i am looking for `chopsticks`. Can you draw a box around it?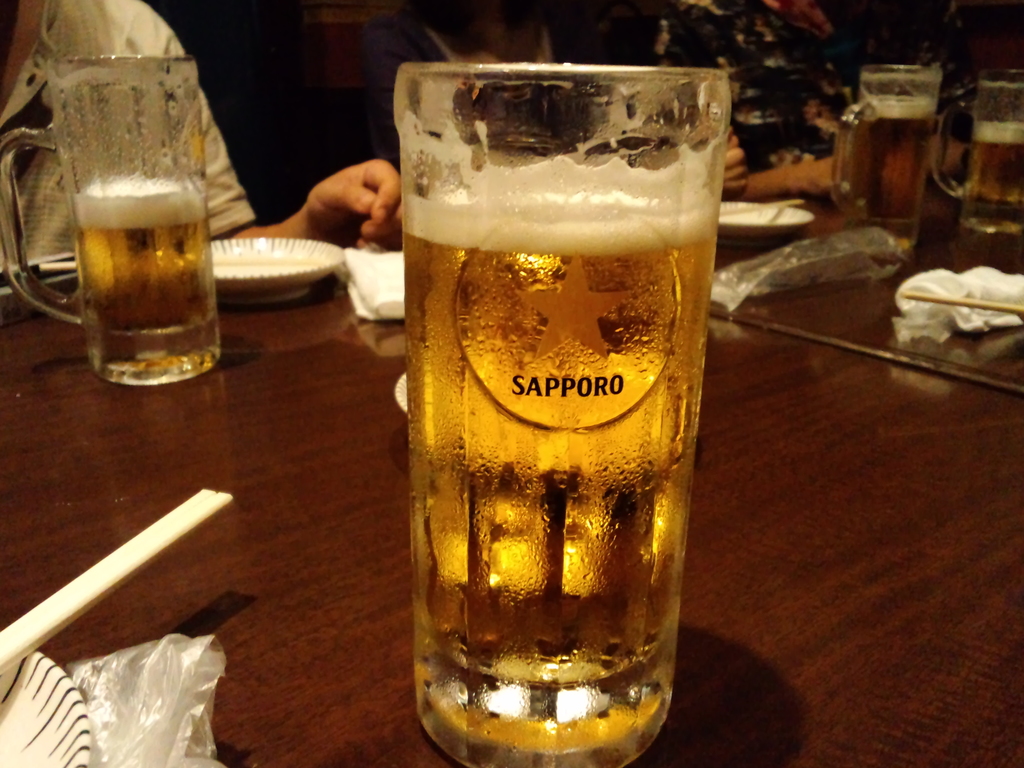
Sure, the bounding box is bbox=[719, 198, 804, 218].
